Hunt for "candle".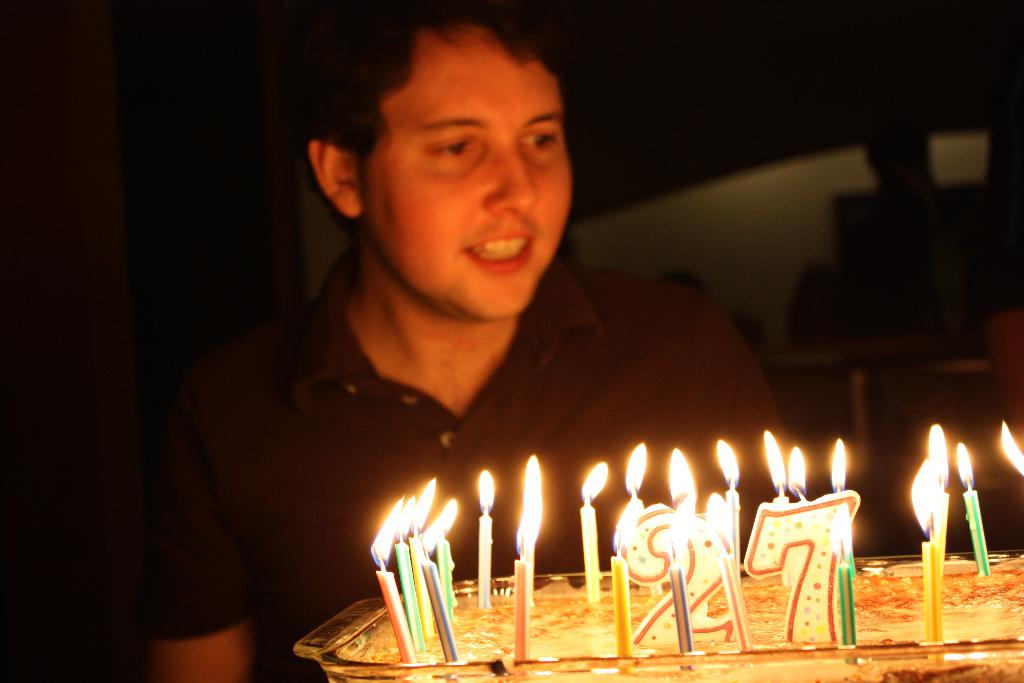
Hunted down at [585,458,609,607].
